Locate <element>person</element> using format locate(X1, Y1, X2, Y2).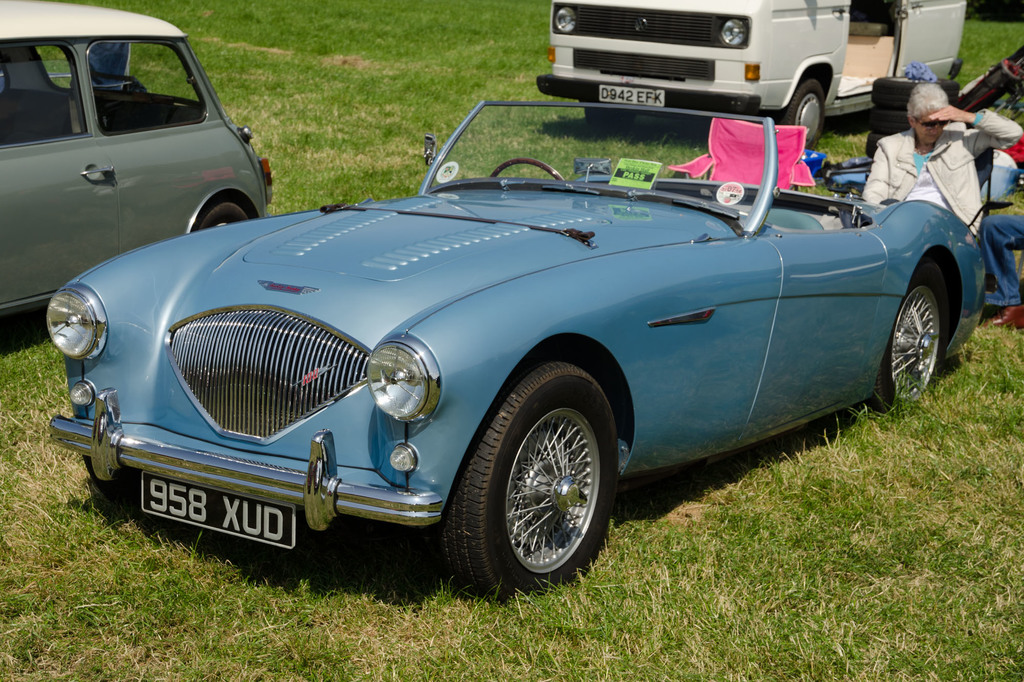
locate(815, 79, 1023, 254).
